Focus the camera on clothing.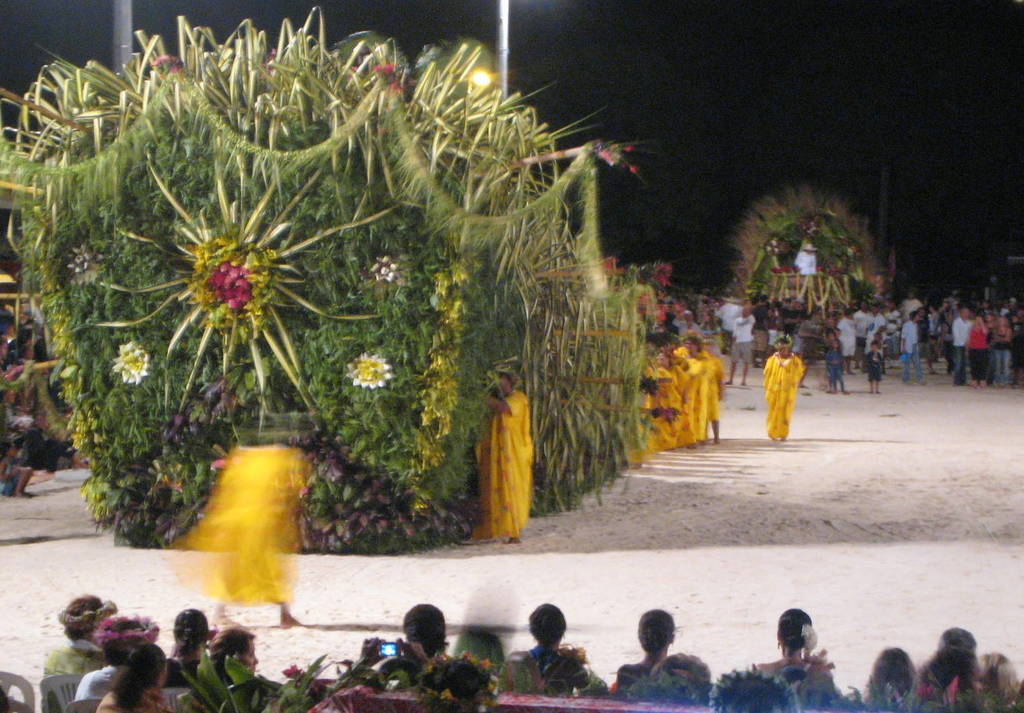
Focus region: <bbox>461, 369, 536, 544</bbox>.
